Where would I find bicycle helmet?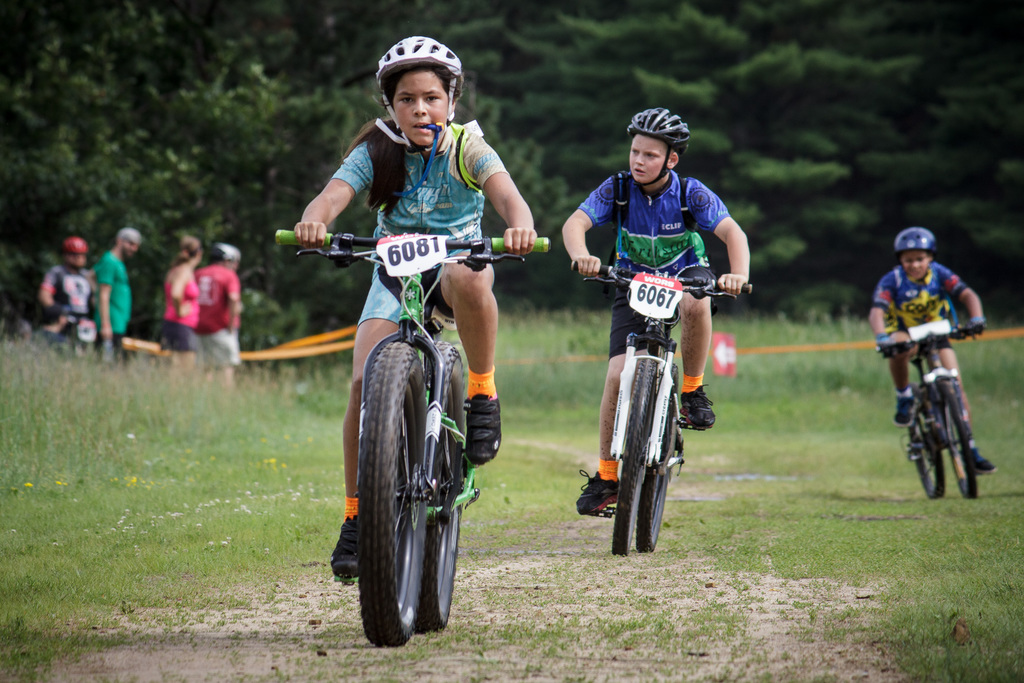
At left=896, top=222, right=938, bottom=283.
